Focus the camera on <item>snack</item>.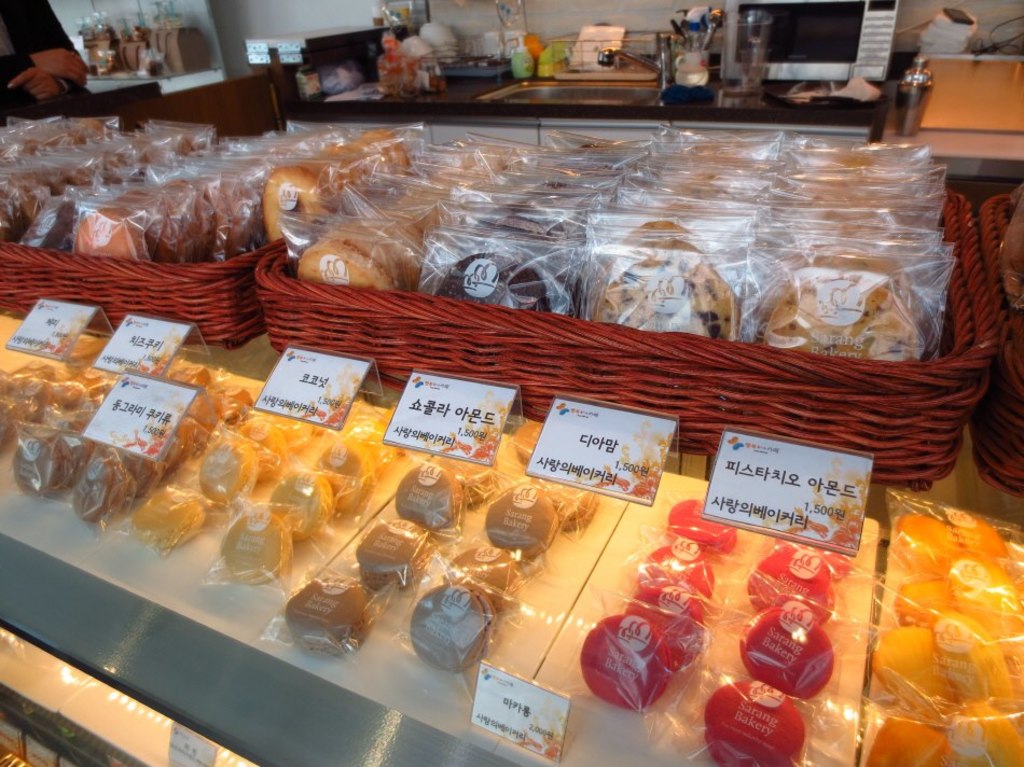
Focus region: l=226, t=512, r=291, b=581.
